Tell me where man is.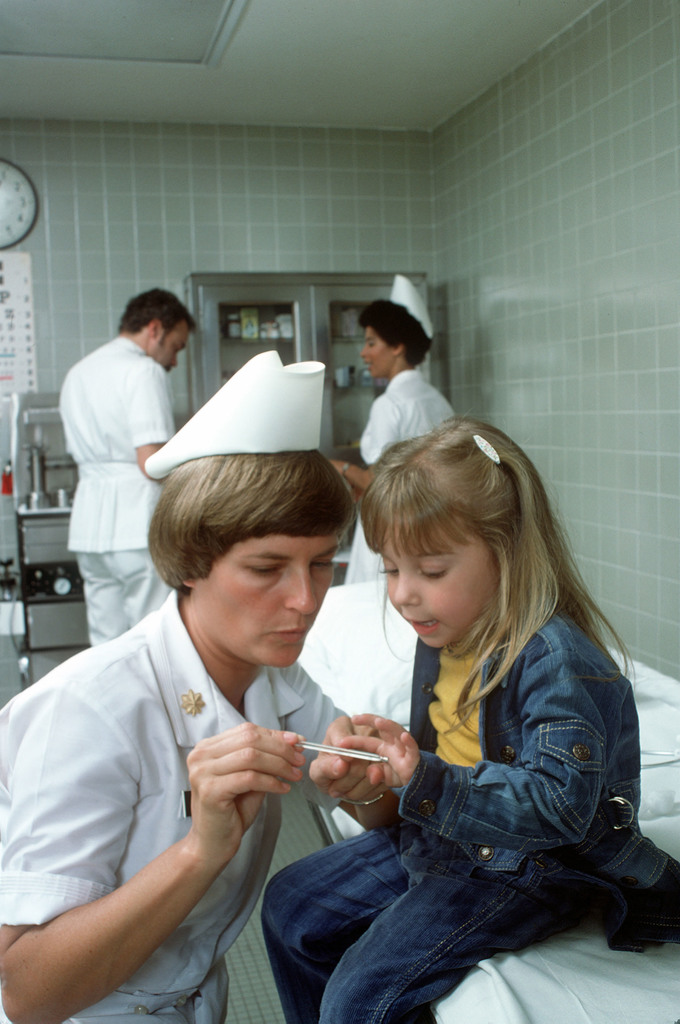
man is at (61, 282, 203, 646).
